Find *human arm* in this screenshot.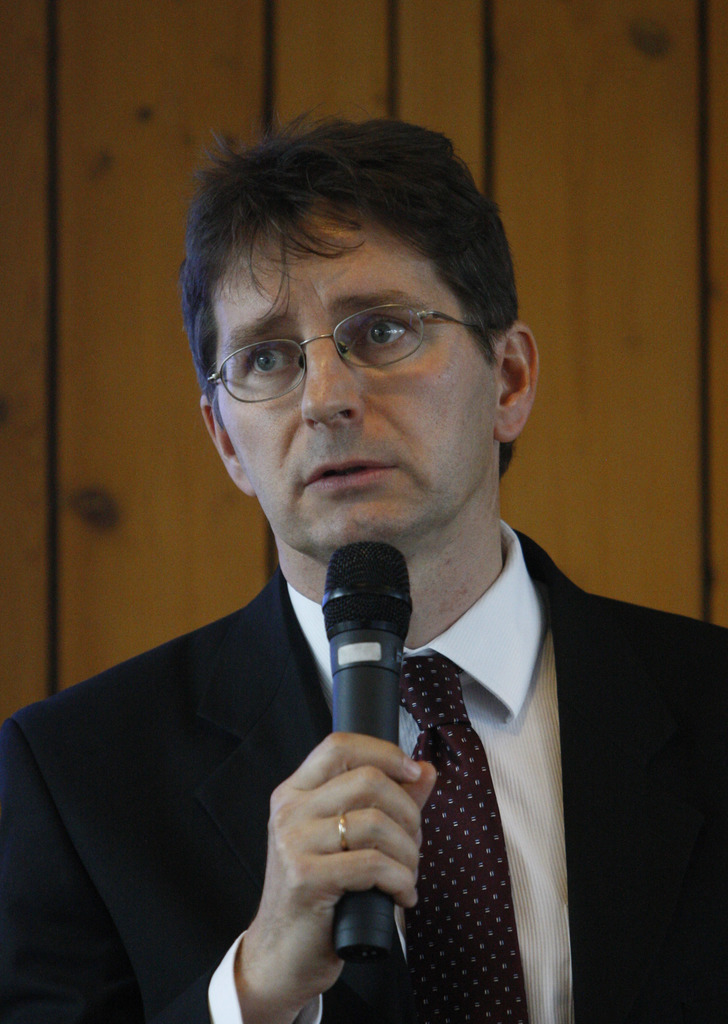
The bounding box for *human arm* is (683, 612, 727, 1018).
